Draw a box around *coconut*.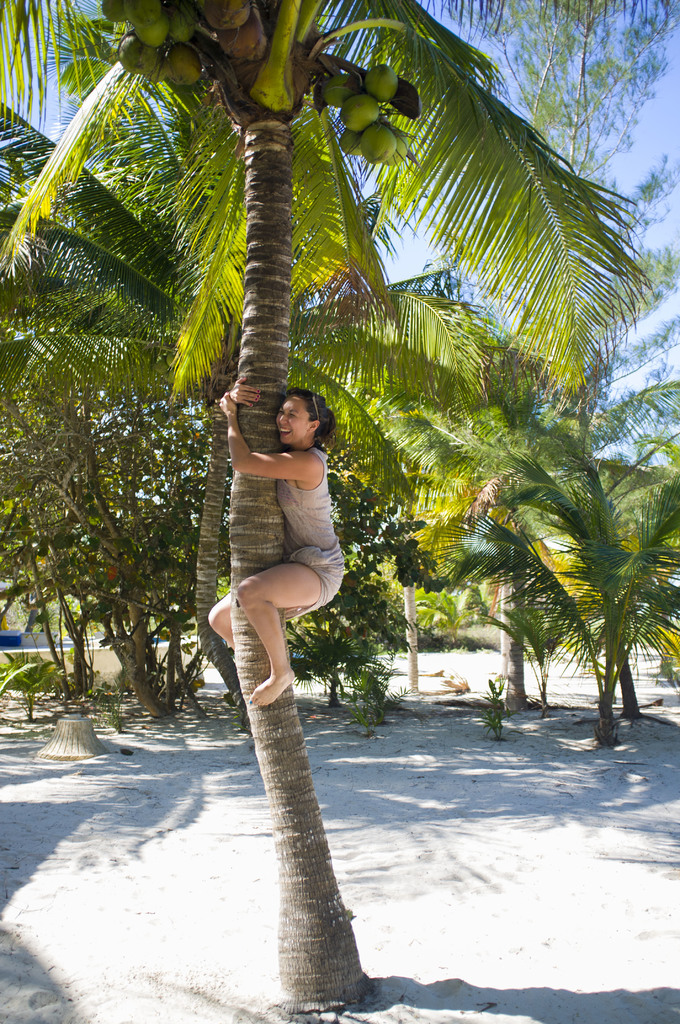
[x1=96, y1=0, x2=261, y2=88].
